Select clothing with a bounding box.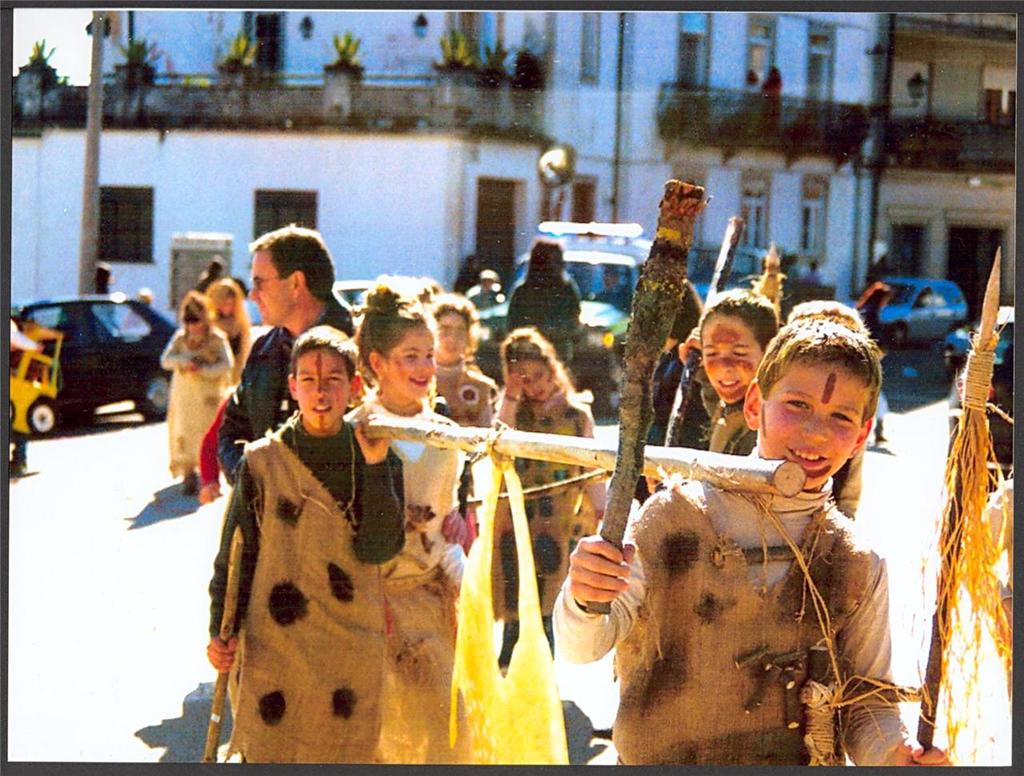
[550, 473, 909, 766].
